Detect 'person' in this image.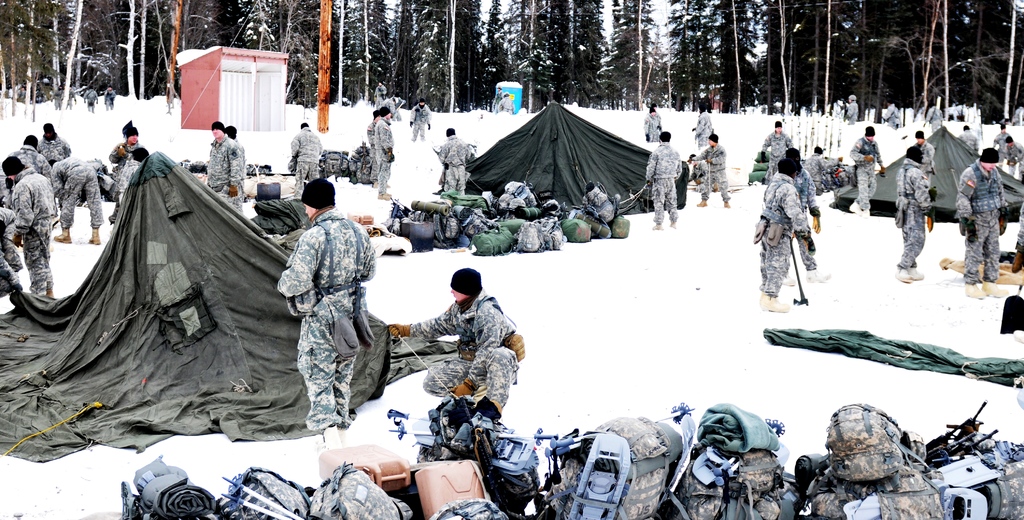
Detection: BBox(277, 176, 376, 443).
